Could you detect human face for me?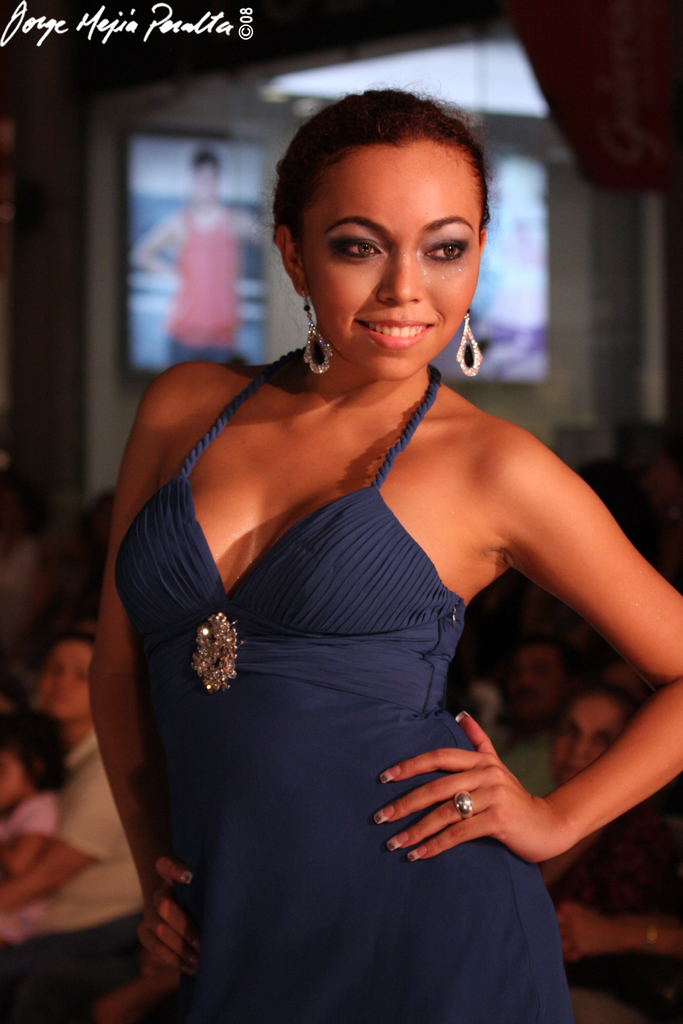
Detection result: <region>292, 141, 487, 377</region>.
